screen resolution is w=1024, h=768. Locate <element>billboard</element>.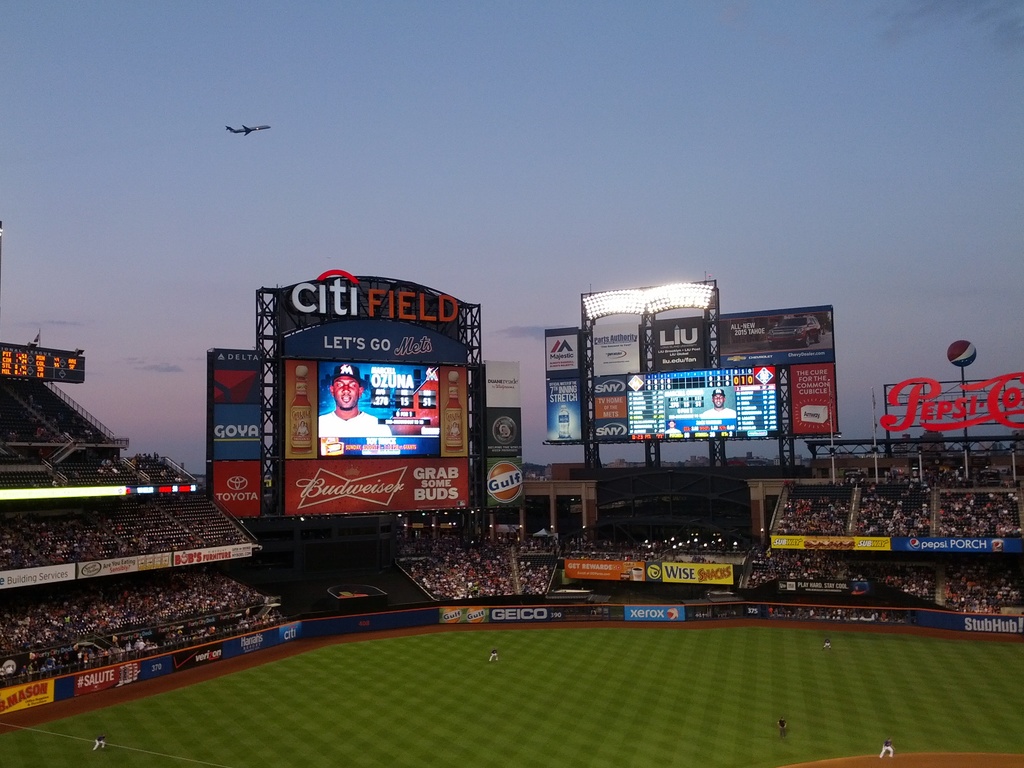
[211, 403, 262, 462].
